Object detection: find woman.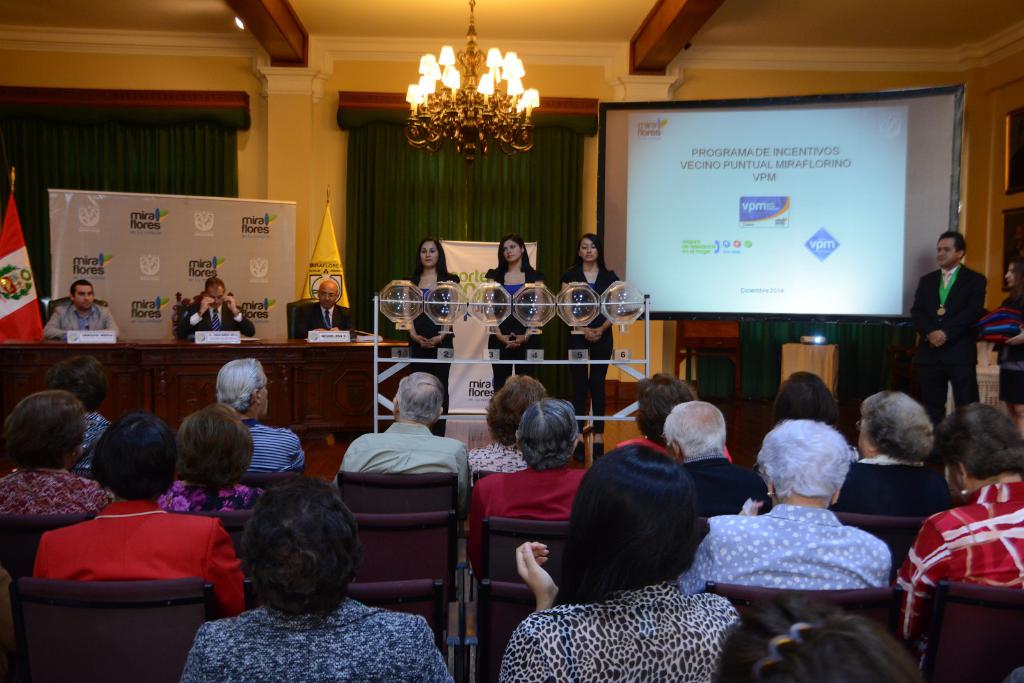
986, 266, 1023, 436.
